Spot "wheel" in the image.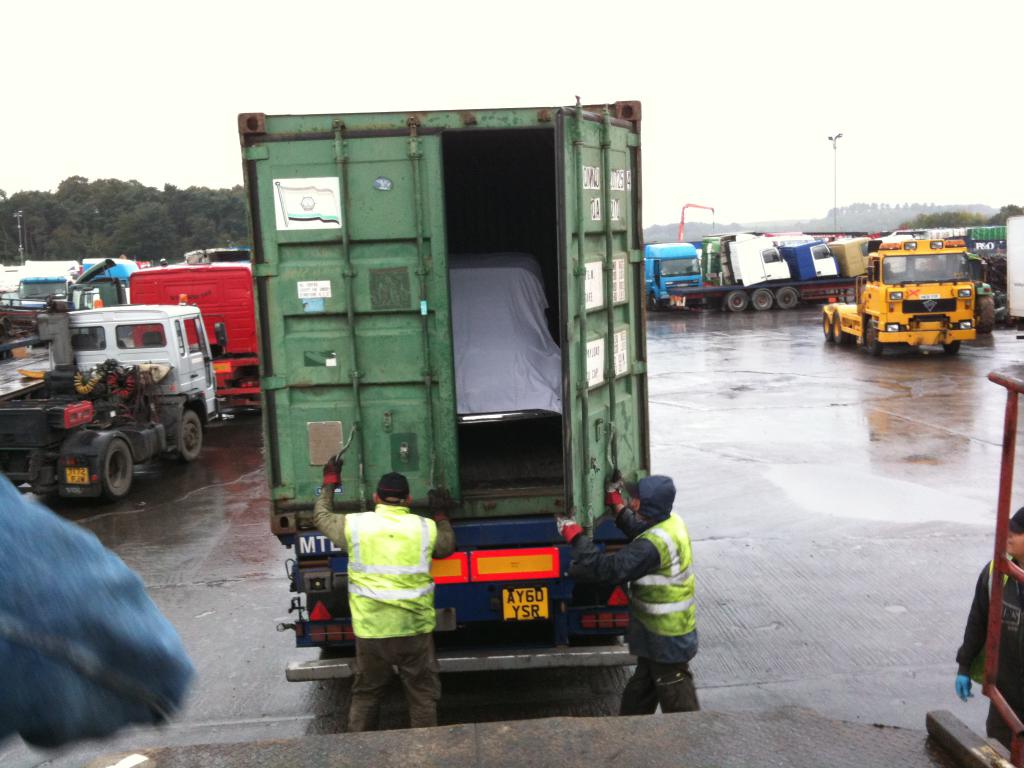
"wheel" found at Rect(174, 407, 205, 465).
